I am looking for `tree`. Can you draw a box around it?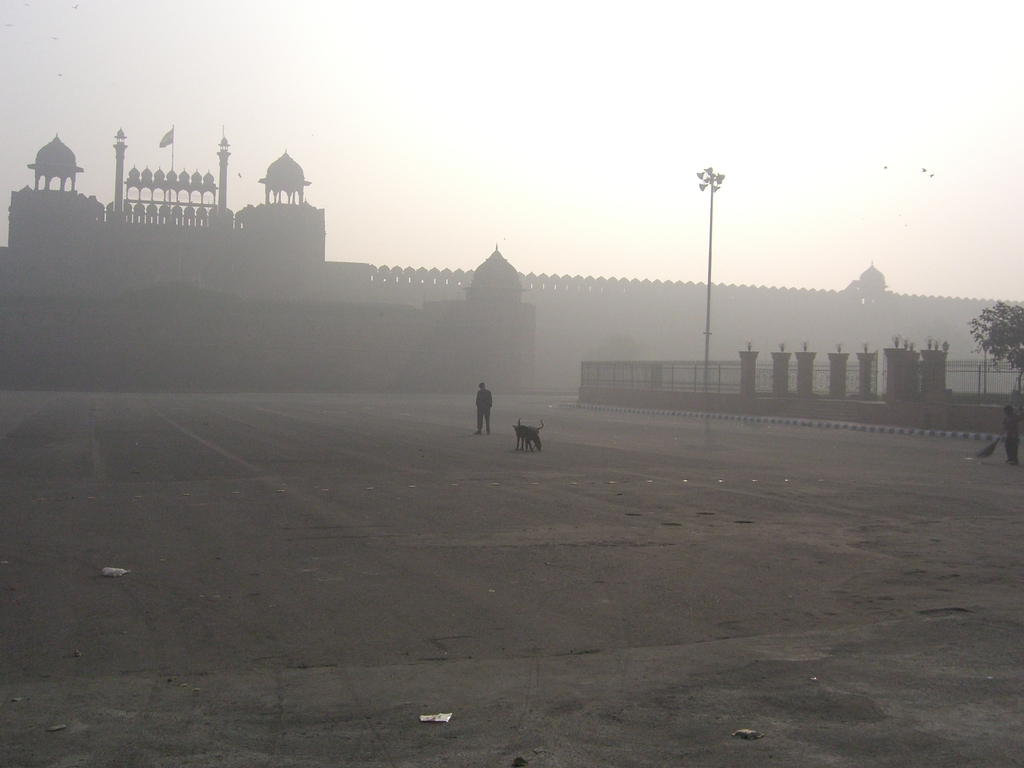
Sure, the bounding box is {"x1": 966, "y1": 293, "x2": 1023, "y2": 401}.
